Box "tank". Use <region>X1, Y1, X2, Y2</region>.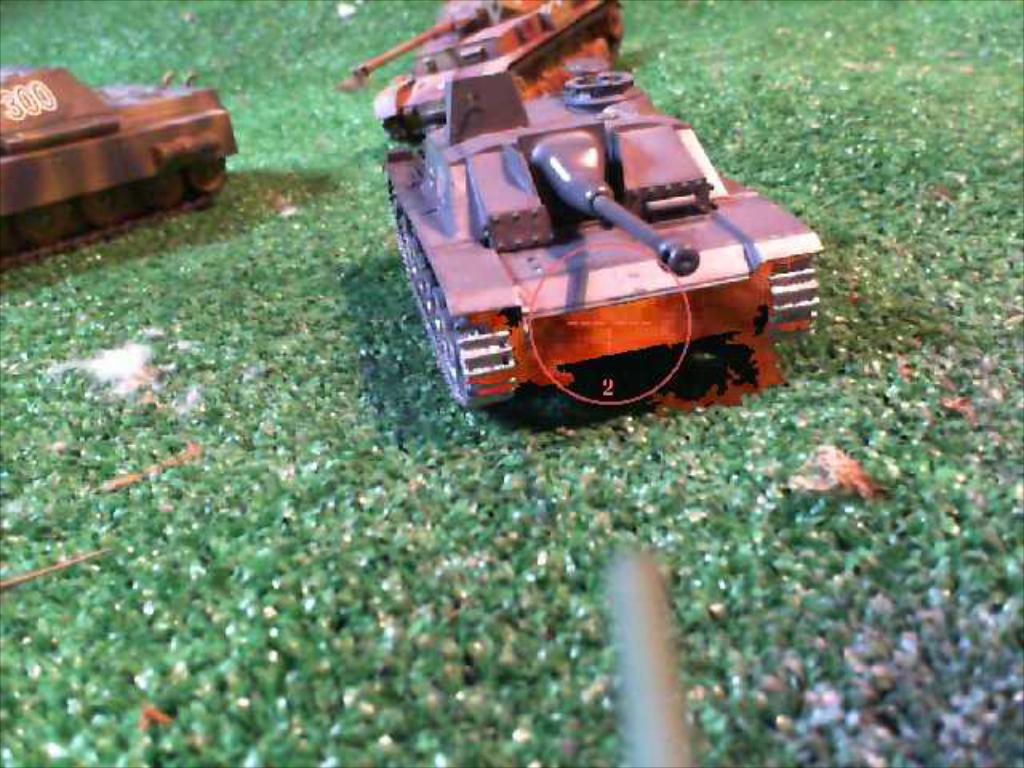
<region>381, 67, 827, 411</region>.
